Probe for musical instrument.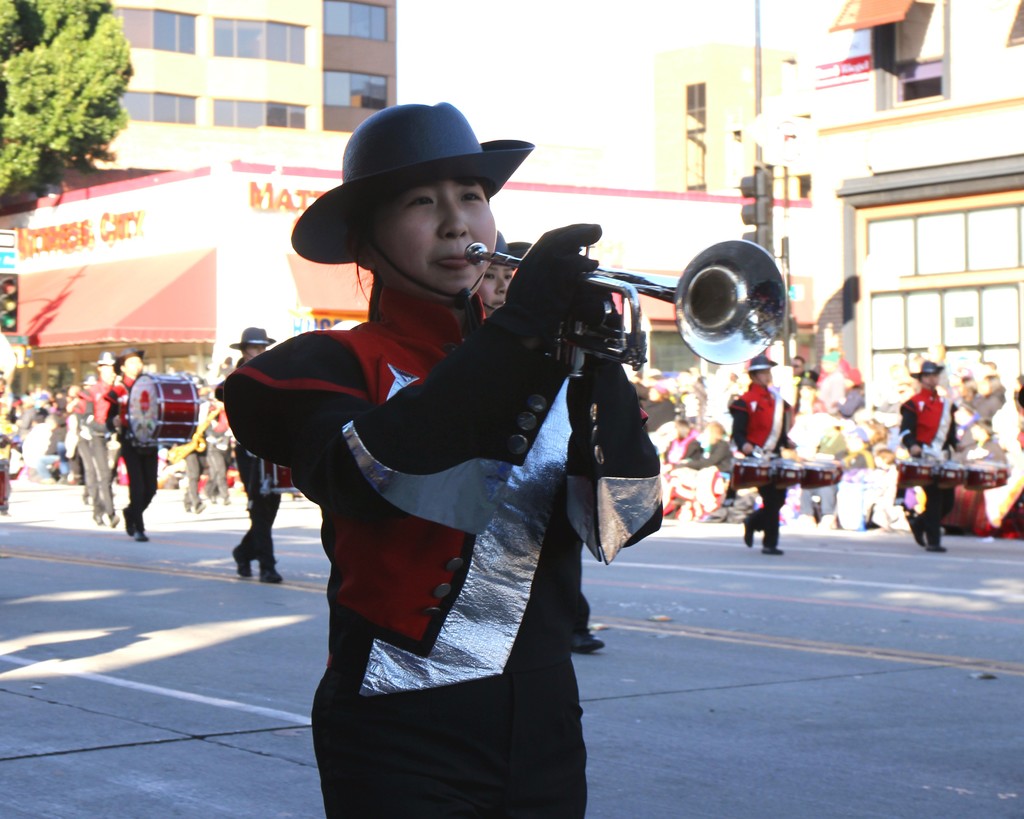
Probe result: Rect(122, 371, 207, 447).
